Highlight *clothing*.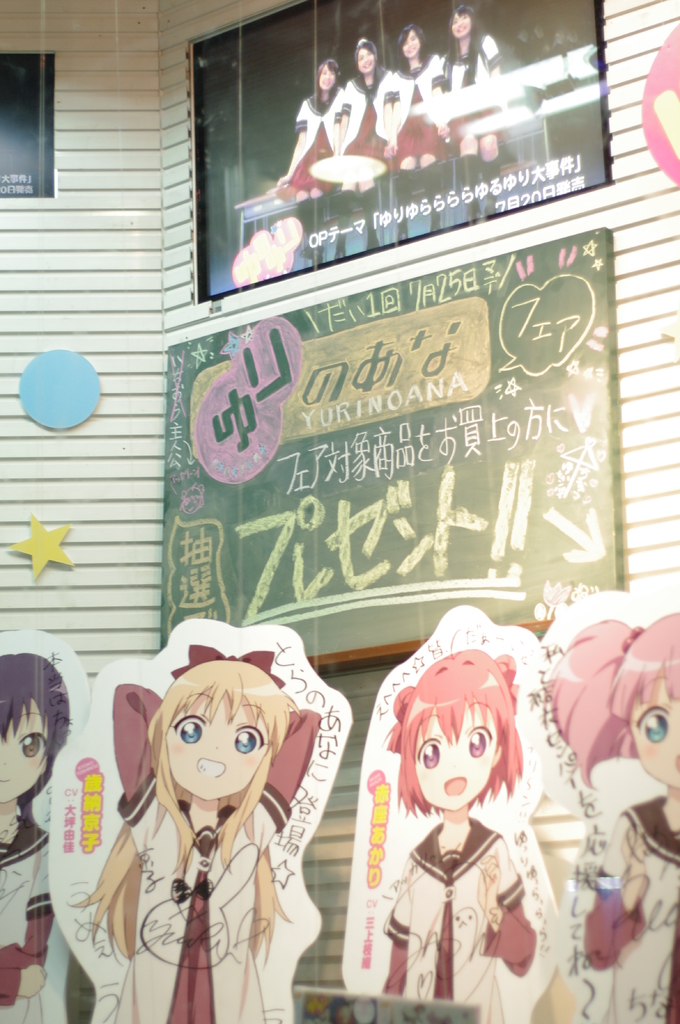
Highlighted region: 113/776/335/1023.
